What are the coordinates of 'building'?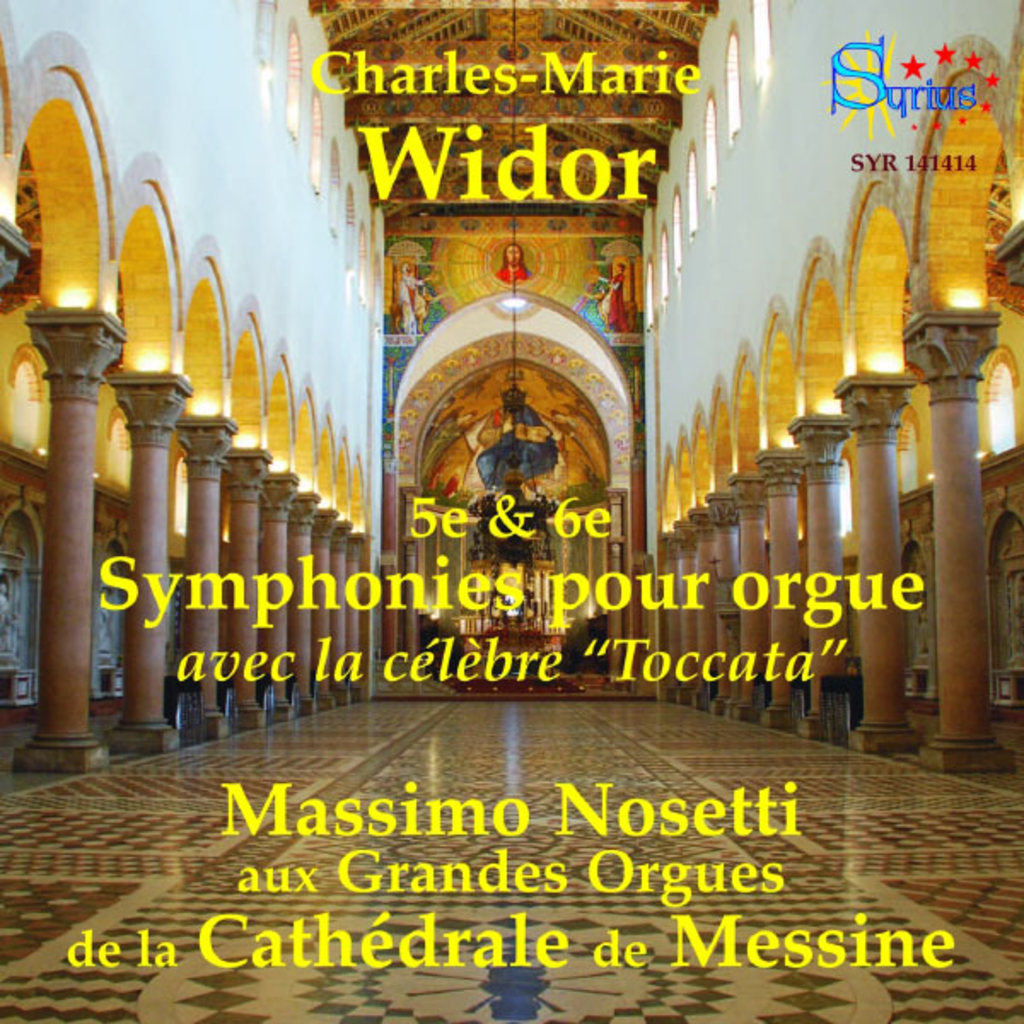
(0,0,1022,1022).
